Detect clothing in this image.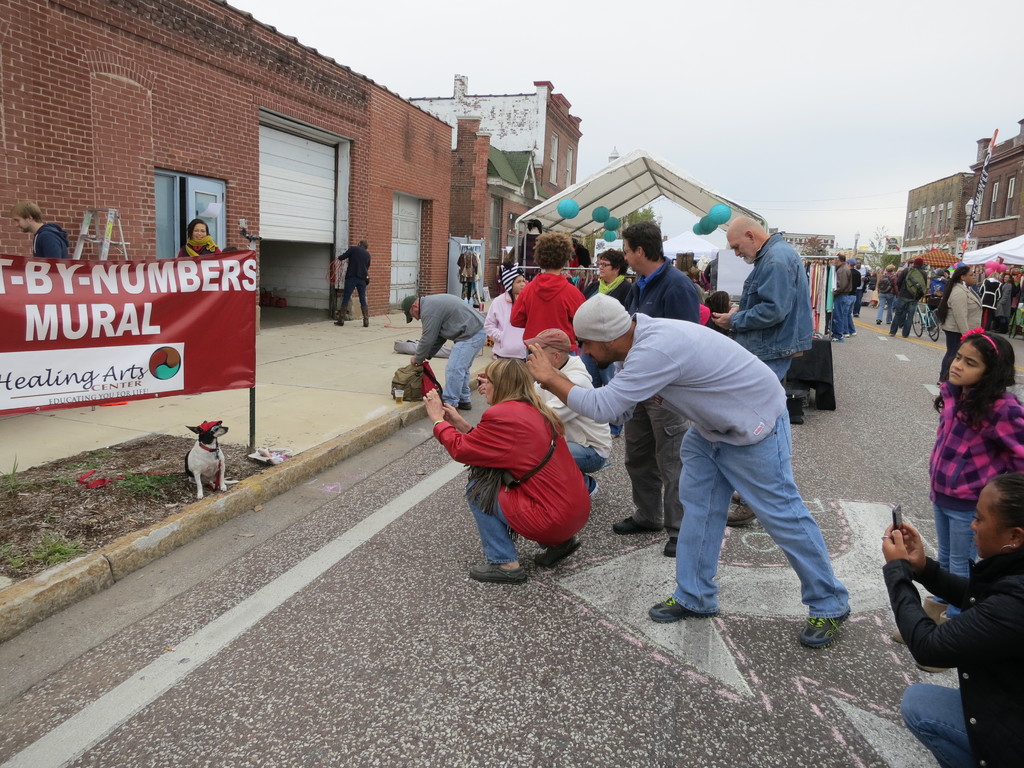
Detection: bbox=(896, 269, 920, 332).
